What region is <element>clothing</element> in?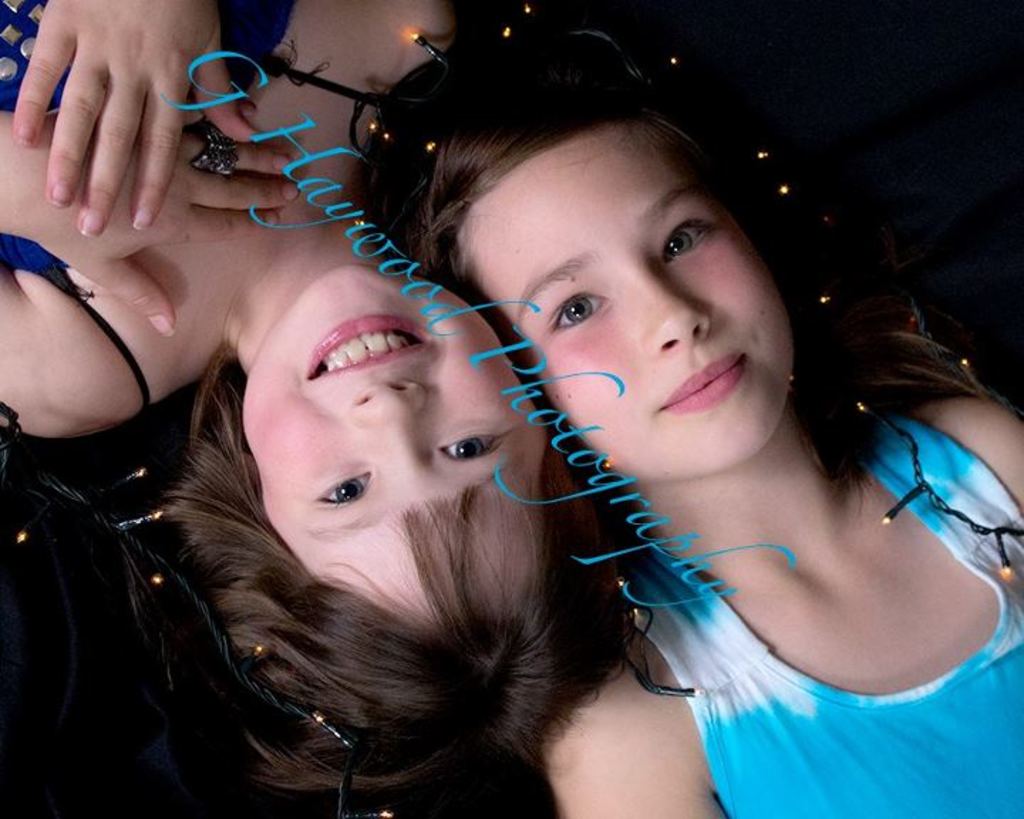
0,0,292,122.
